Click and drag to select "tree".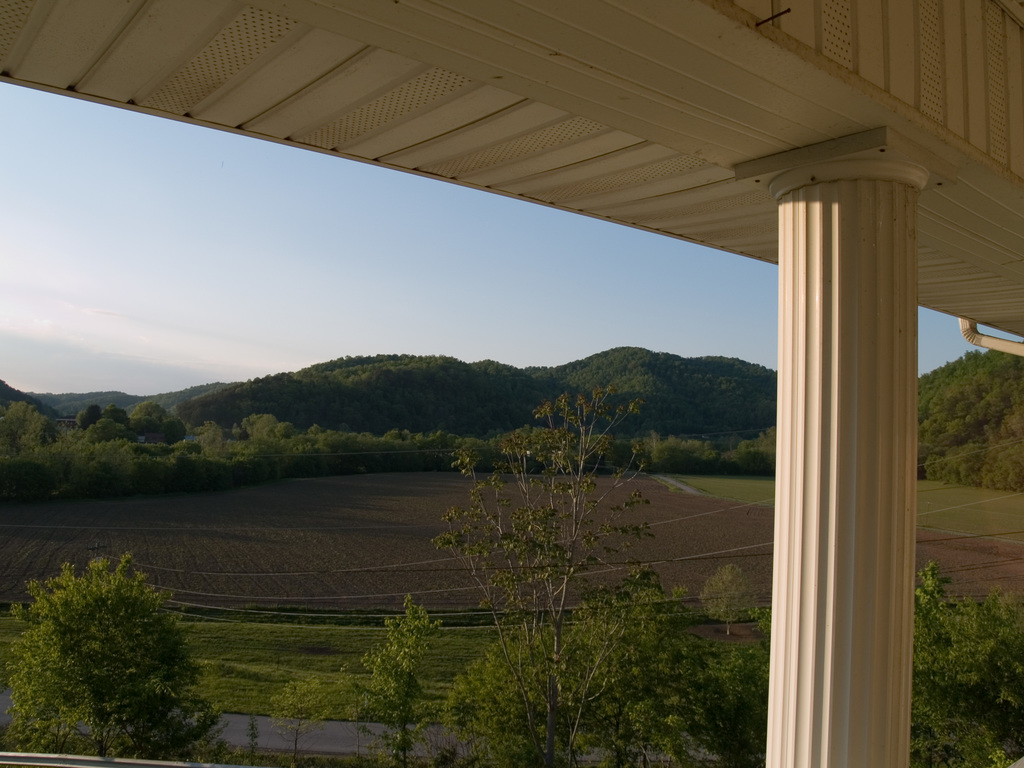
Selection: BBox(913, 555, 1023, 767).
